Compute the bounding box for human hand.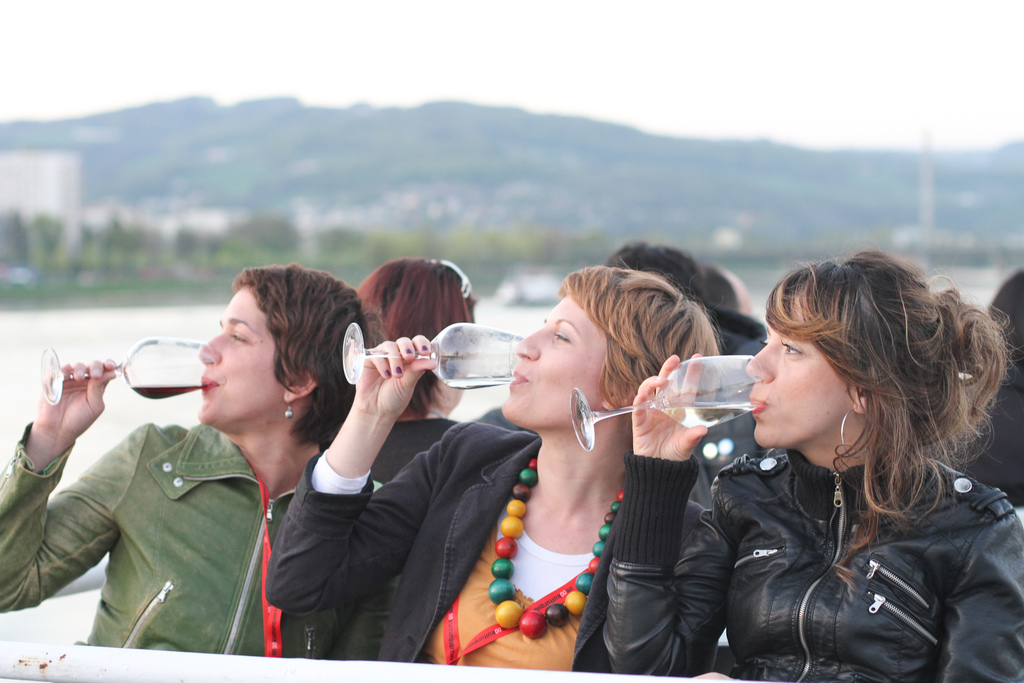
region(630, 352, 712, 465).
